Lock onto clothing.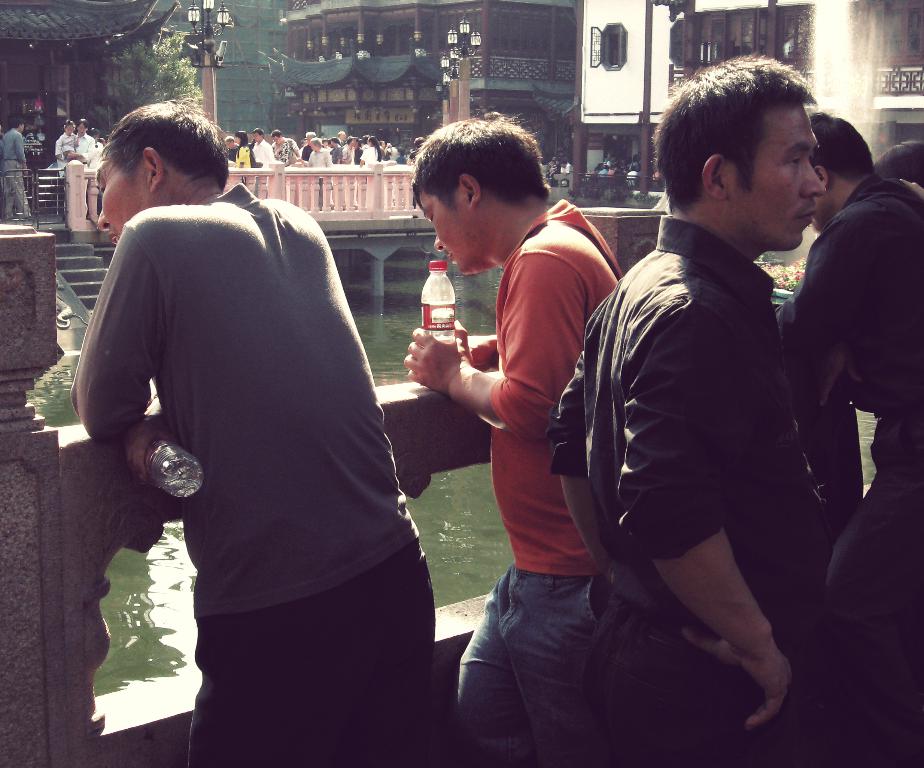
Locked: (565,221,837,758).
